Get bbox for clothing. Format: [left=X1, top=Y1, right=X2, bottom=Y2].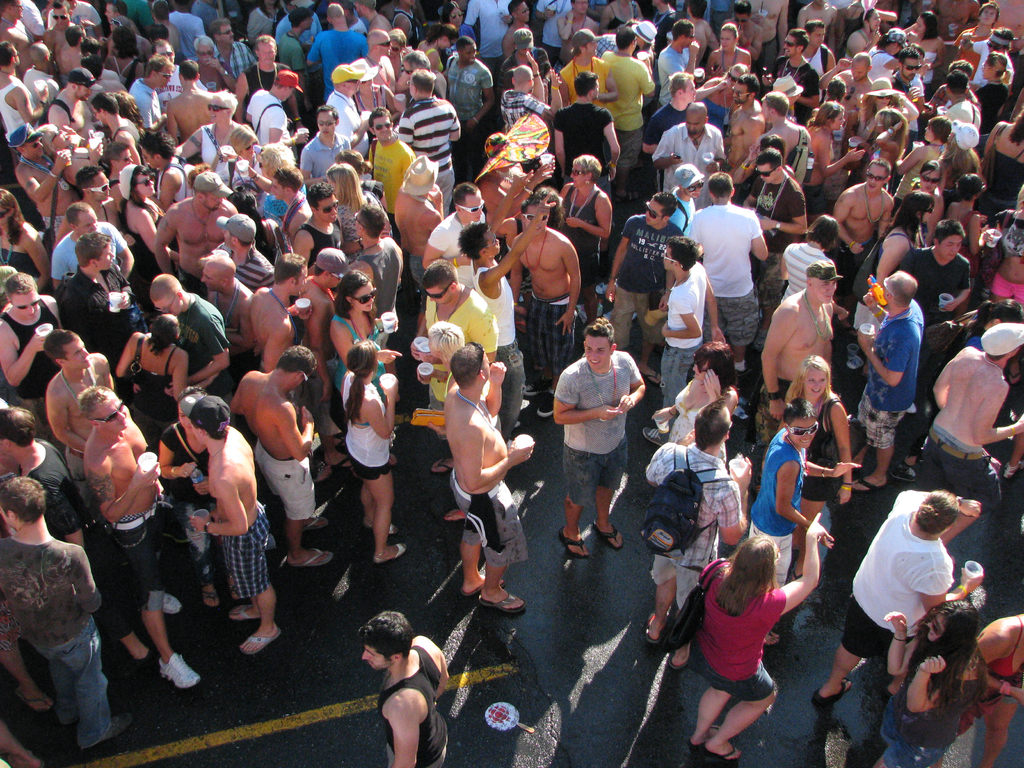
[left=452, top=57, right=493, bottom=135].
